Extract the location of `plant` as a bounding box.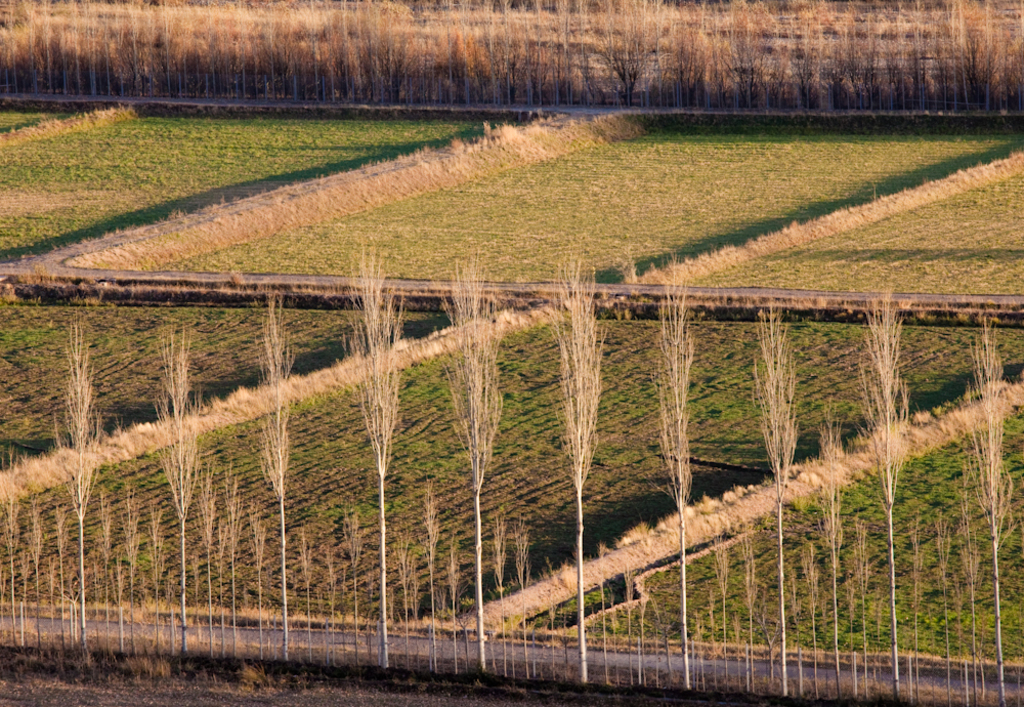
BBox(334, 253, 426, 681).
